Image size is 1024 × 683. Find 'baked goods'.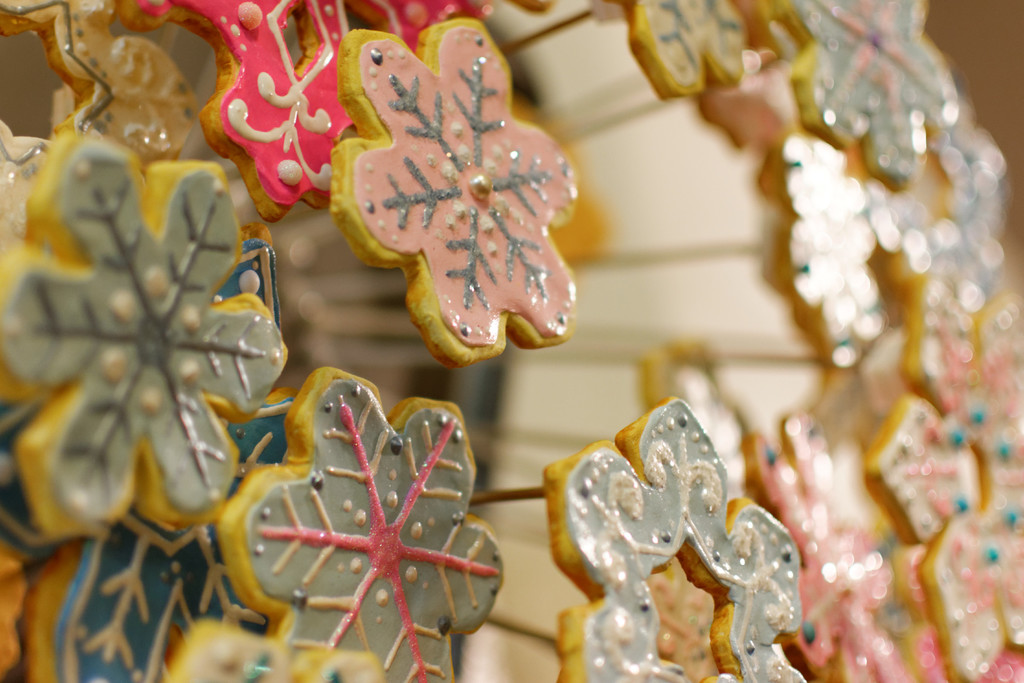
left=613, top=0, right=748, bottom=105.
